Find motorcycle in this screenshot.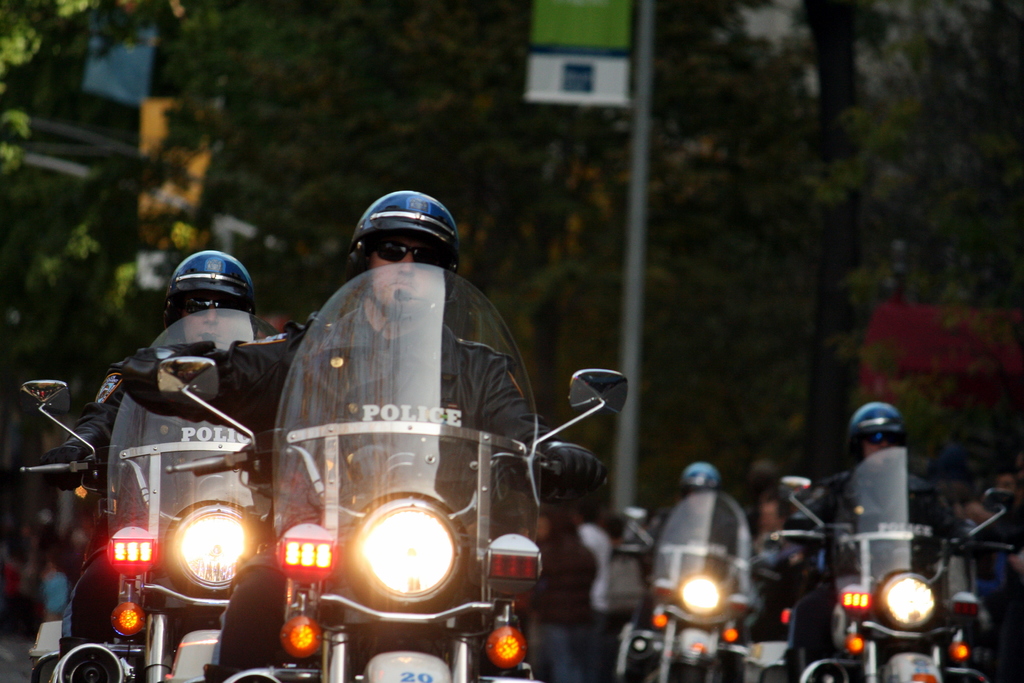
The bounding box for motorcycle is l=609, t=491, r=775, b=682.
